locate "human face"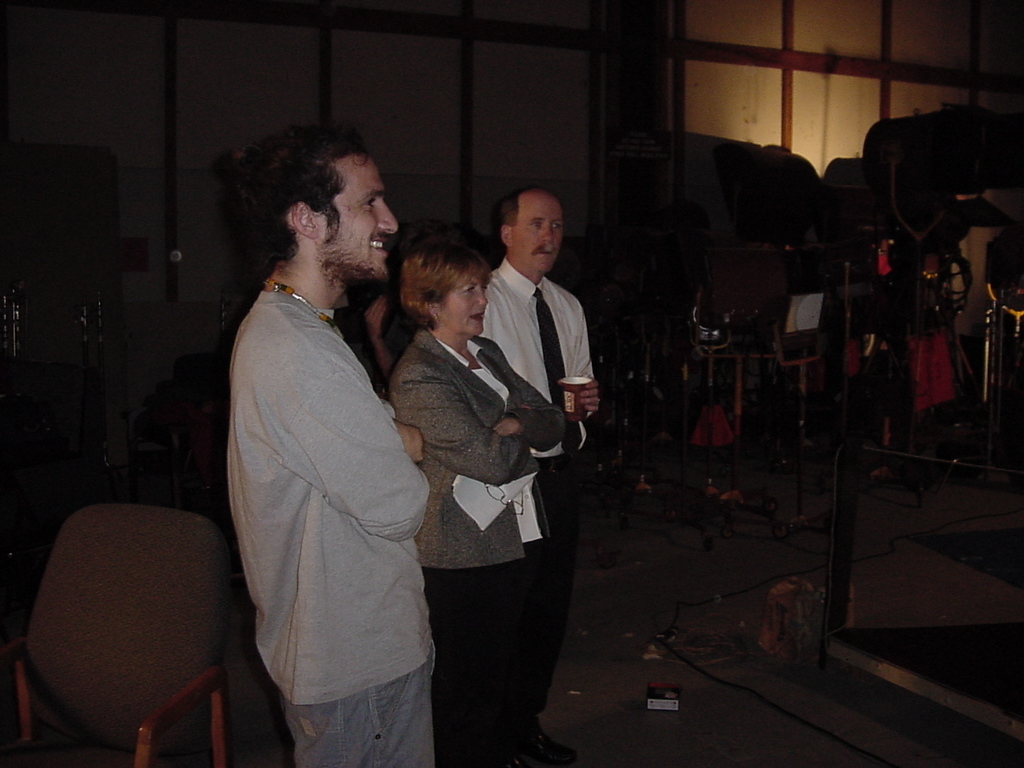
514, 198, 562, 275
